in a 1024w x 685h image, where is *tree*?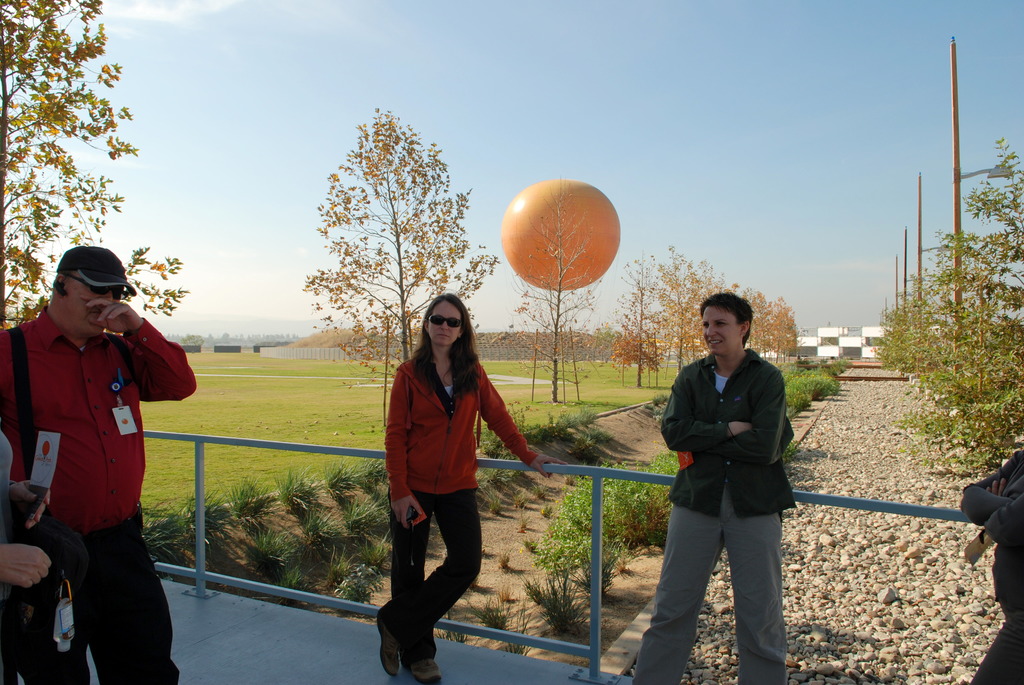
bbox=[595, 245, 678, 388].
